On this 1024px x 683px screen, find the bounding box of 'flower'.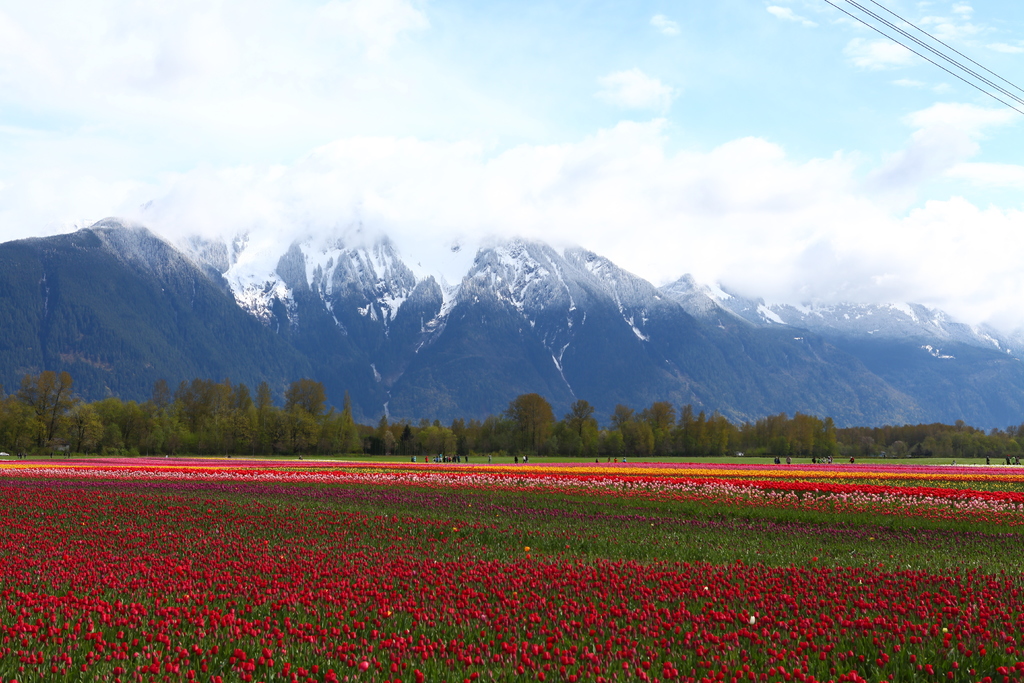
Bounding box: <region>886, 671, 893, 682</region>.
